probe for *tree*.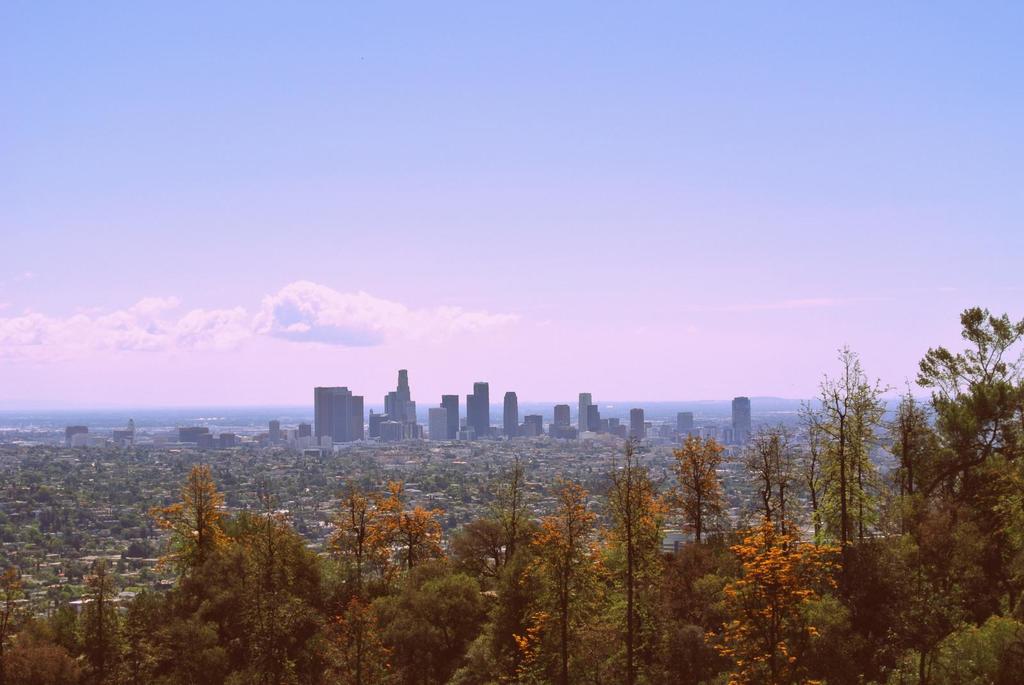
Probe result: (x1=915, y1=303, x2=1023, y2=503).
